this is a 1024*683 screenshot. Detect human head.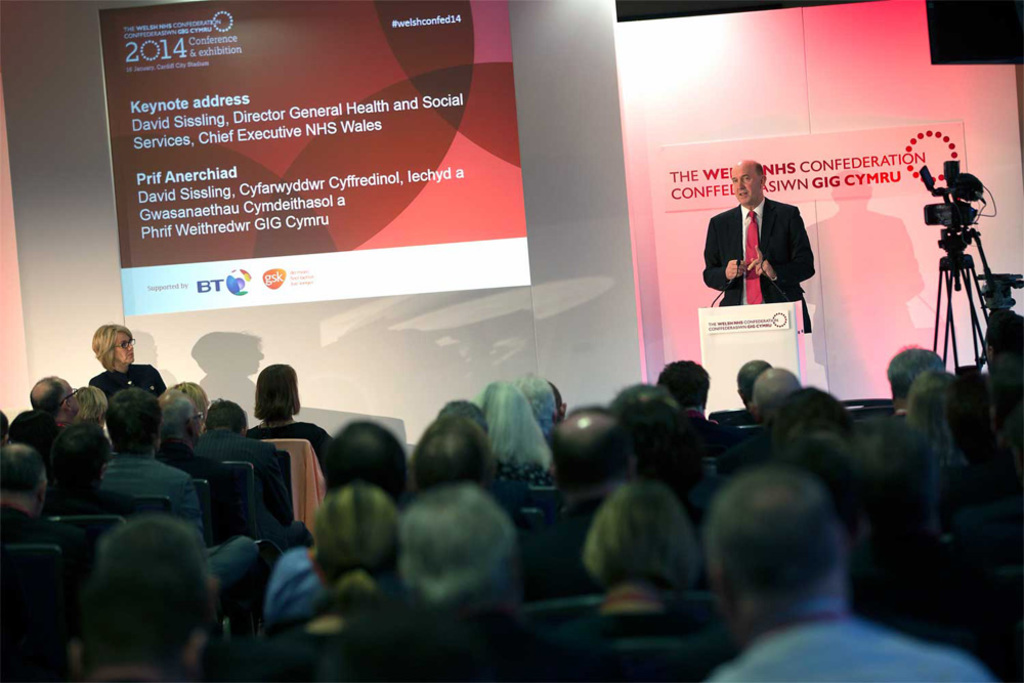
x1=398, y1=483, x2=522, y2=629.
